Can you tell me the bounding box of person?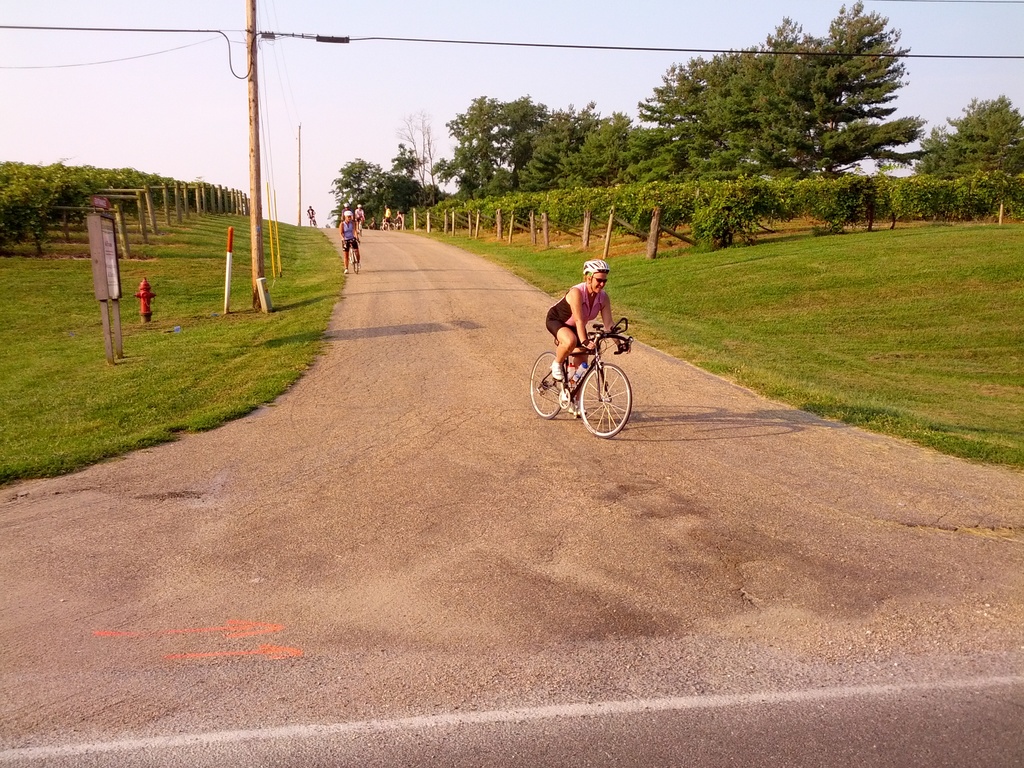
(x1=543, y1=256, x2=632, y2=436).
